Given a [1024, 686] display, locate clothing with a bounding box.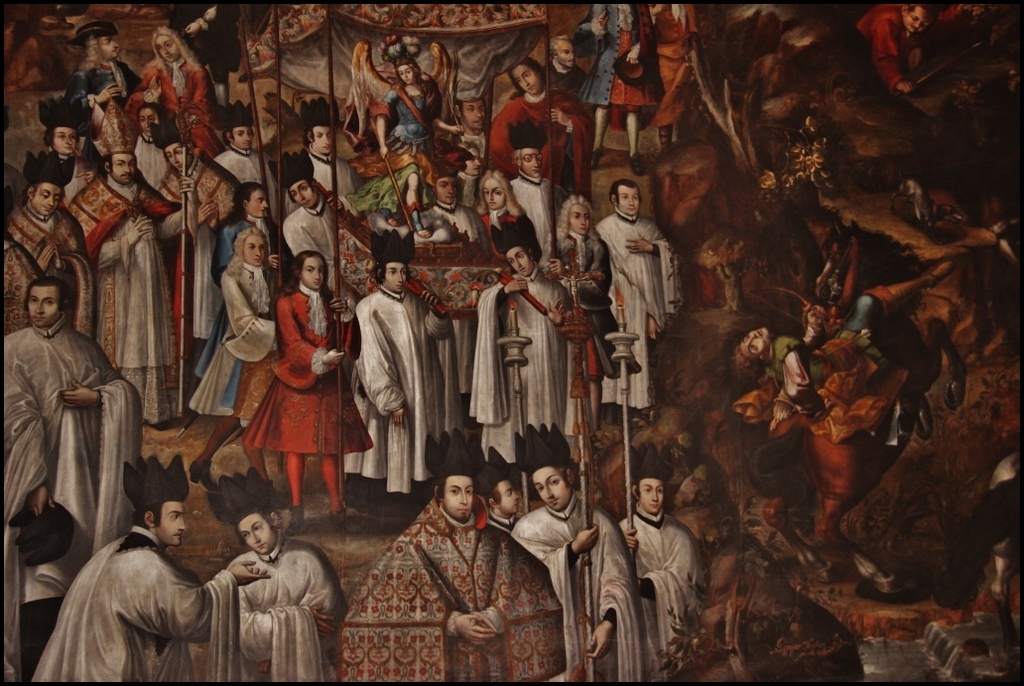
Located: (345, 86, 478, 214).
